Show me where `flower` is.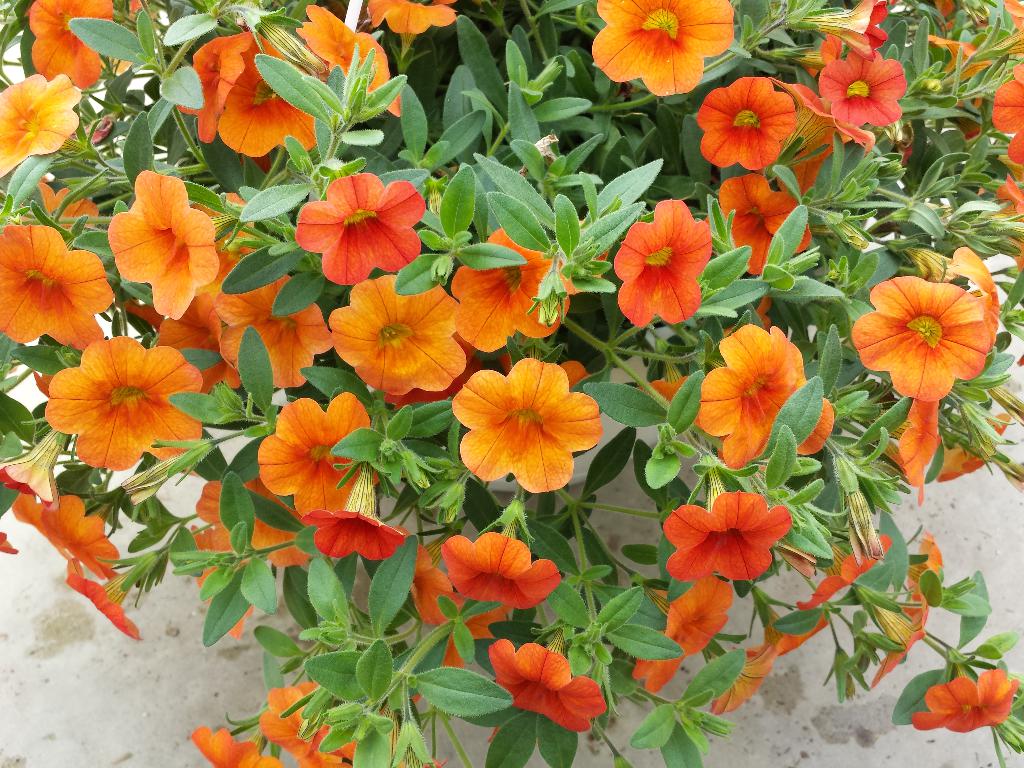
`flower` is at select_region(392, 336, 481, 403).
